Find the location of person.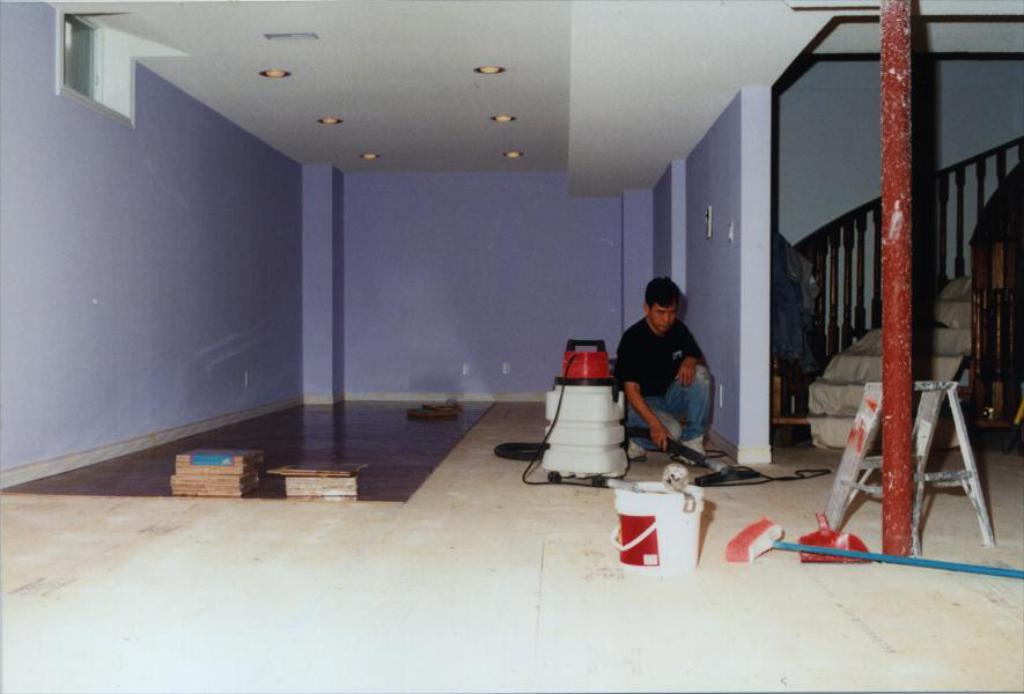
Location: 605 275 710 463.
